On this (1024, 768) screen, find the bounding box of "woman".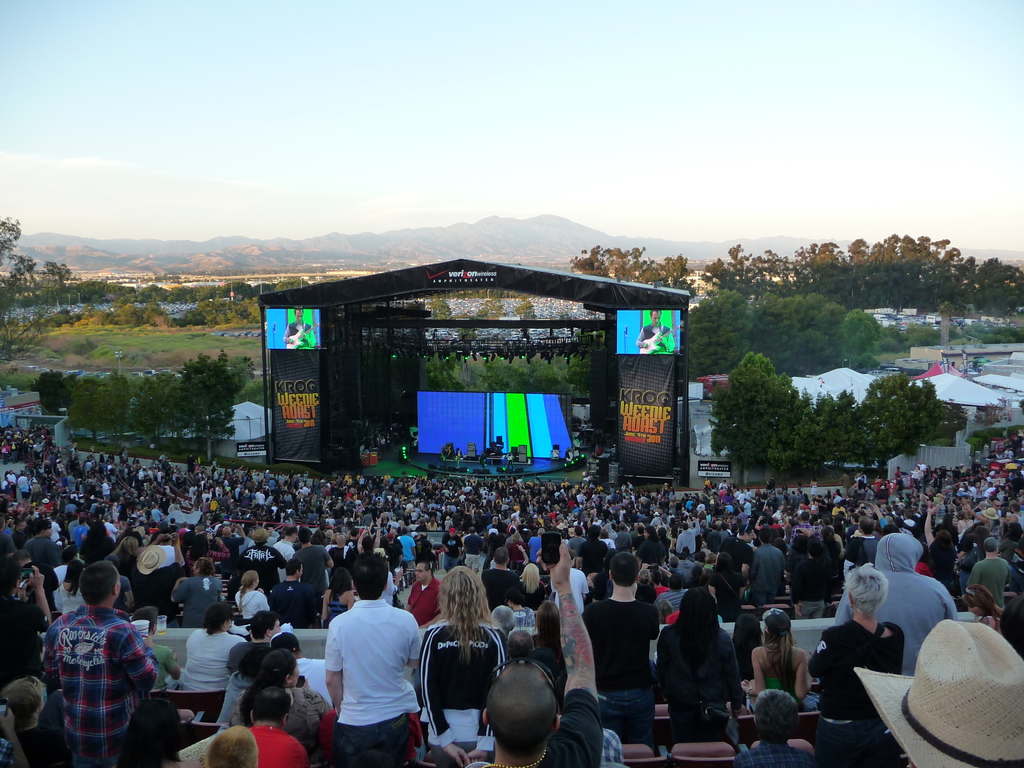
Bounding box: detection(782, 531, 812, 602).
